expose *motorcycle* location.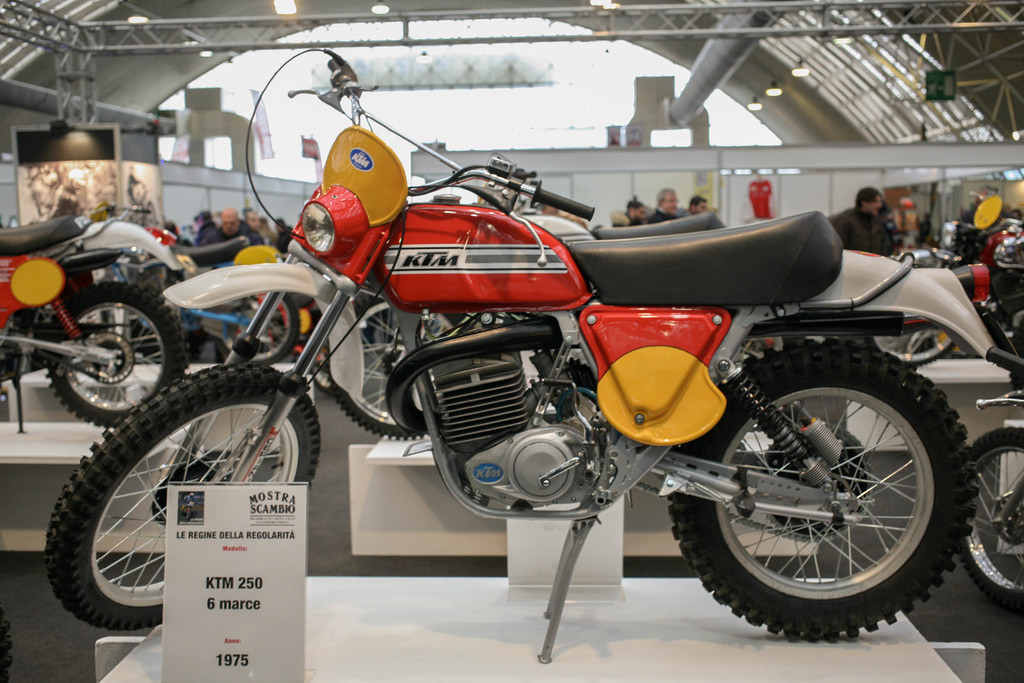
Exposed at <bbox>154, 220, 303, 365</bbox>.
